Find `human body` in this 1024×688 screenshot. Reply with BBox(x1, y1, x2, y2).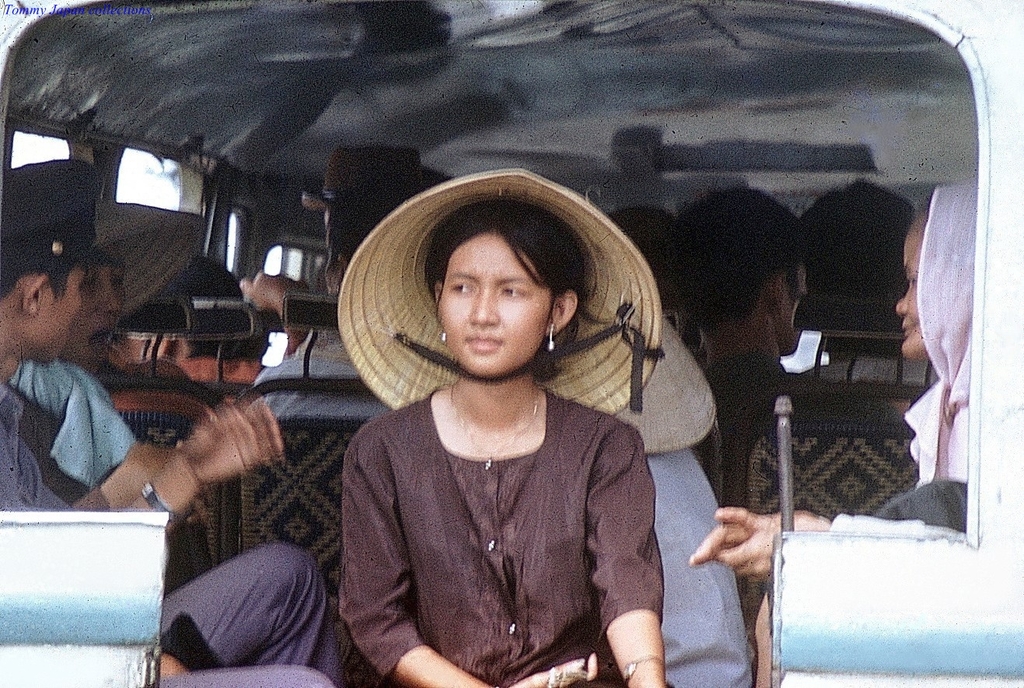
BBox(23, 354, 140, 491).
